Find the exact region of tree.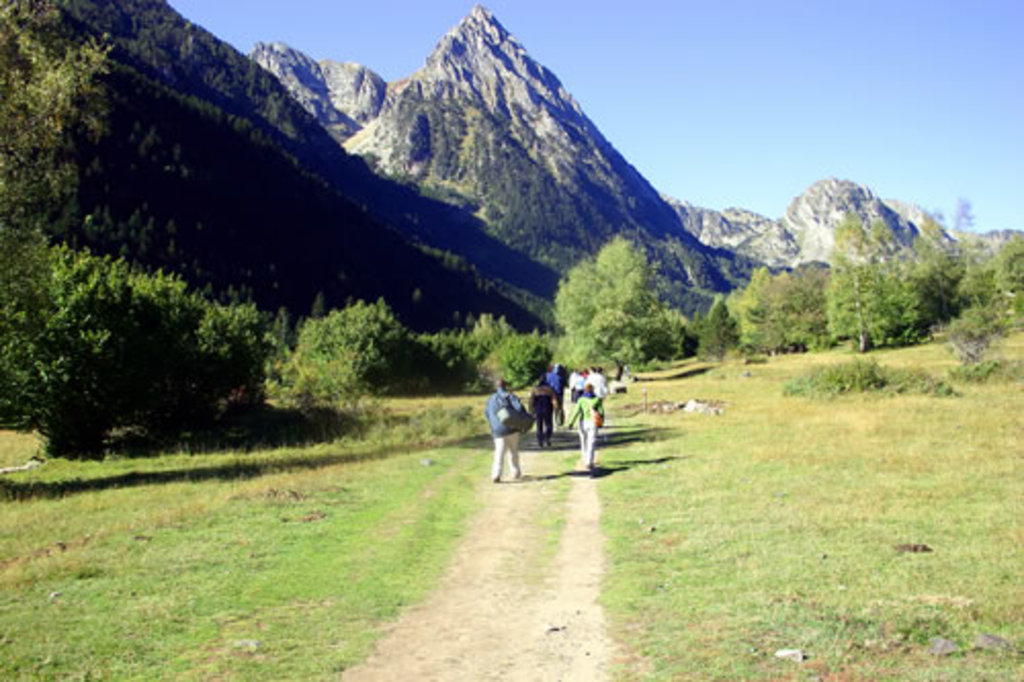
Exact region: 821 205 899 356.
